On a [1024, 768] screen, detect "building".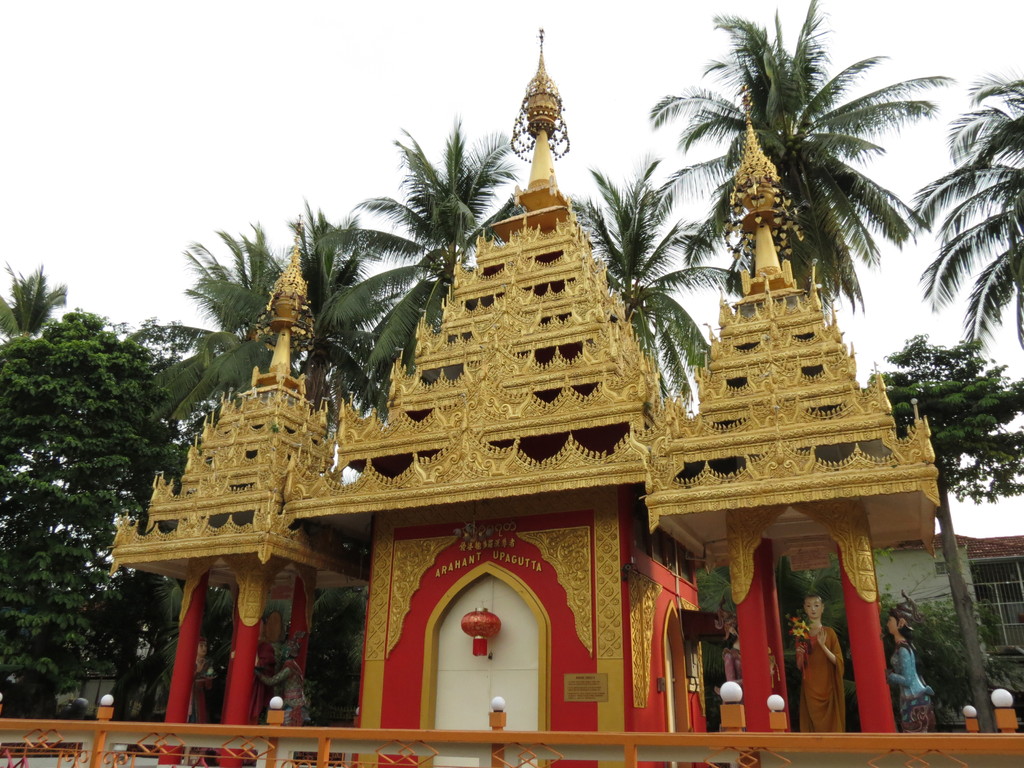
764:522:1023:732.
